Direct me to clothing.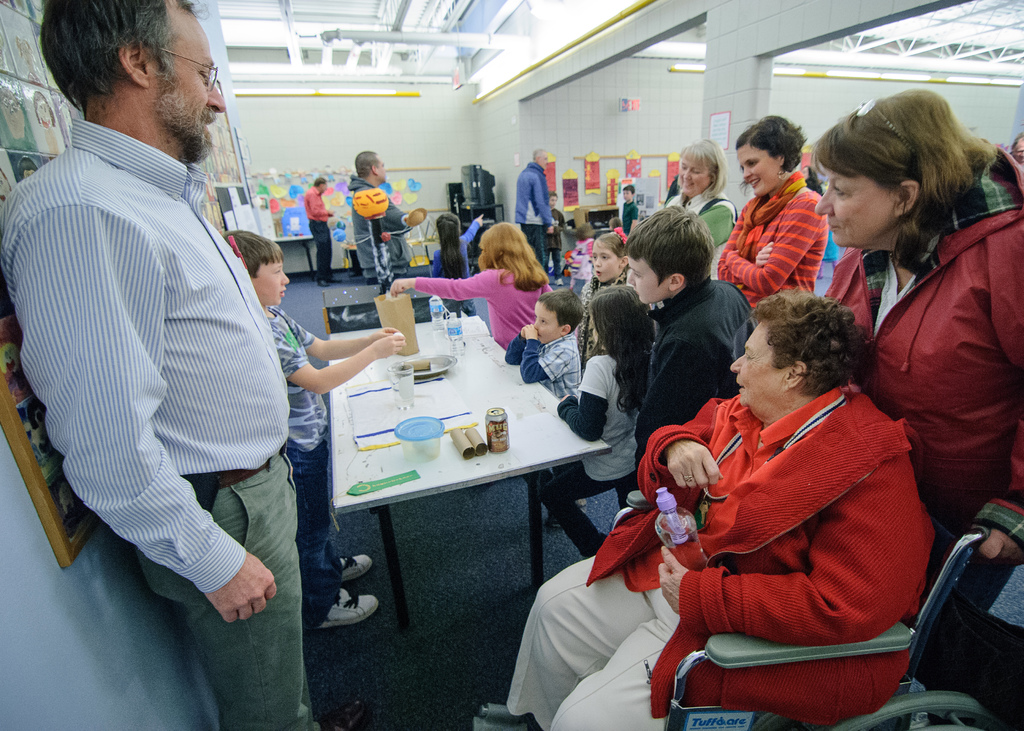
Direction: (left=561, top=462, right=639, bottom=545).
